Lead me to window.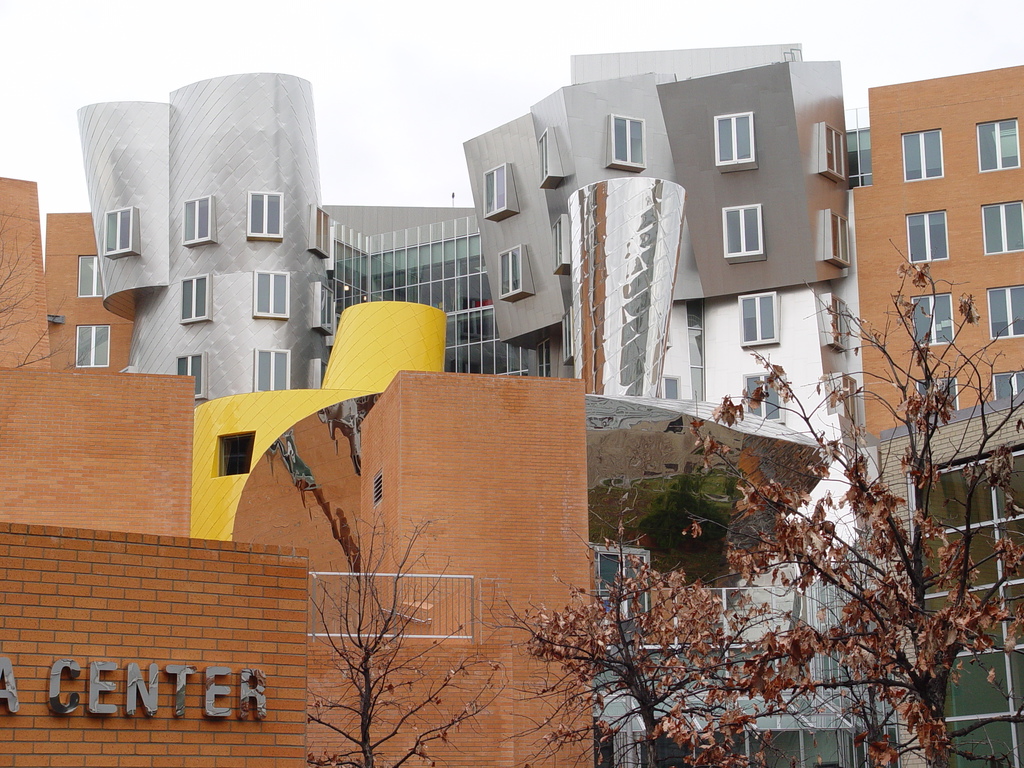
Lead to bbox=[314, 358, 330, 387].
